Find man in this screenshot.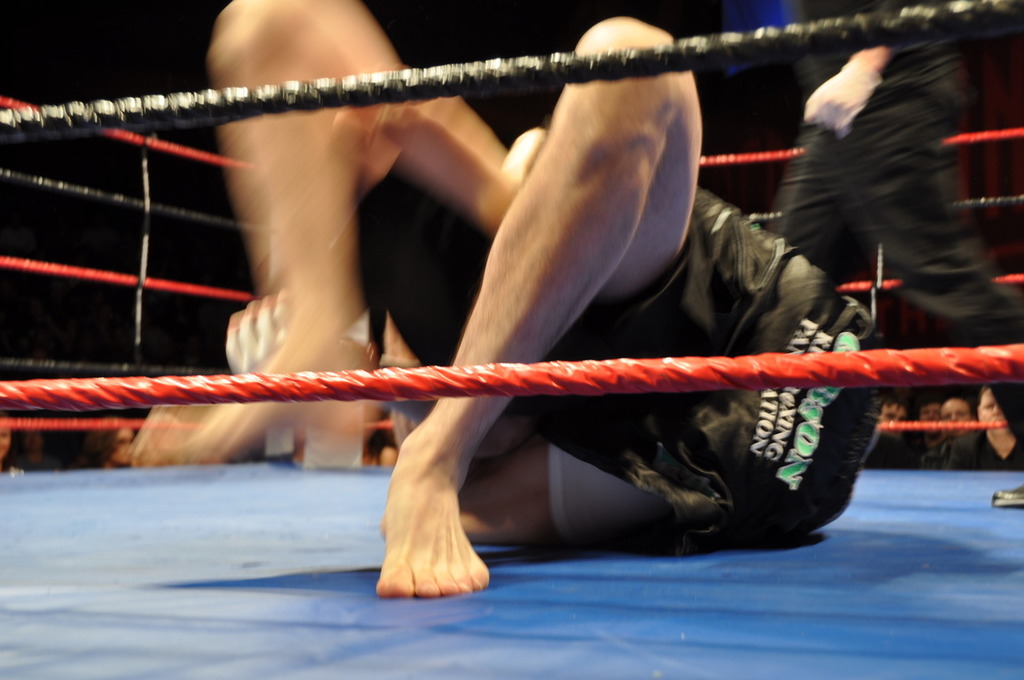
The bounding box for man is 949/389/1023/471.
